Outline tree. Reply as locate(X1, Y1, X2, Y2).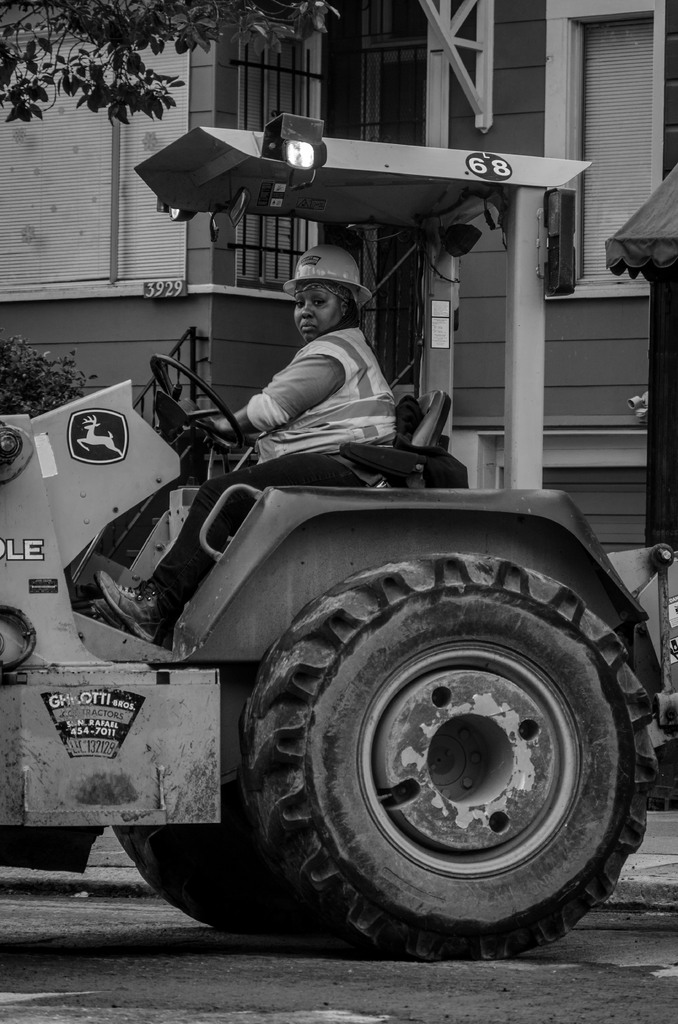
locate(0, 0, 343, 125).
